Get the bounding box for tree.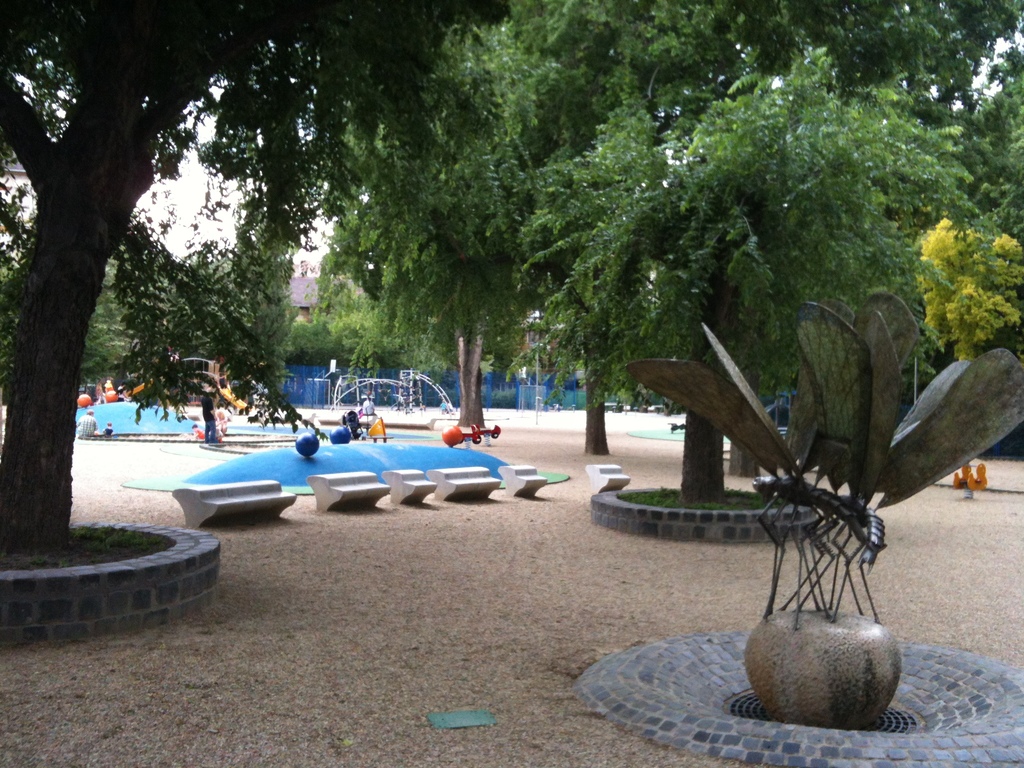
x1=315, y1=245, x2=377, y2=358.
